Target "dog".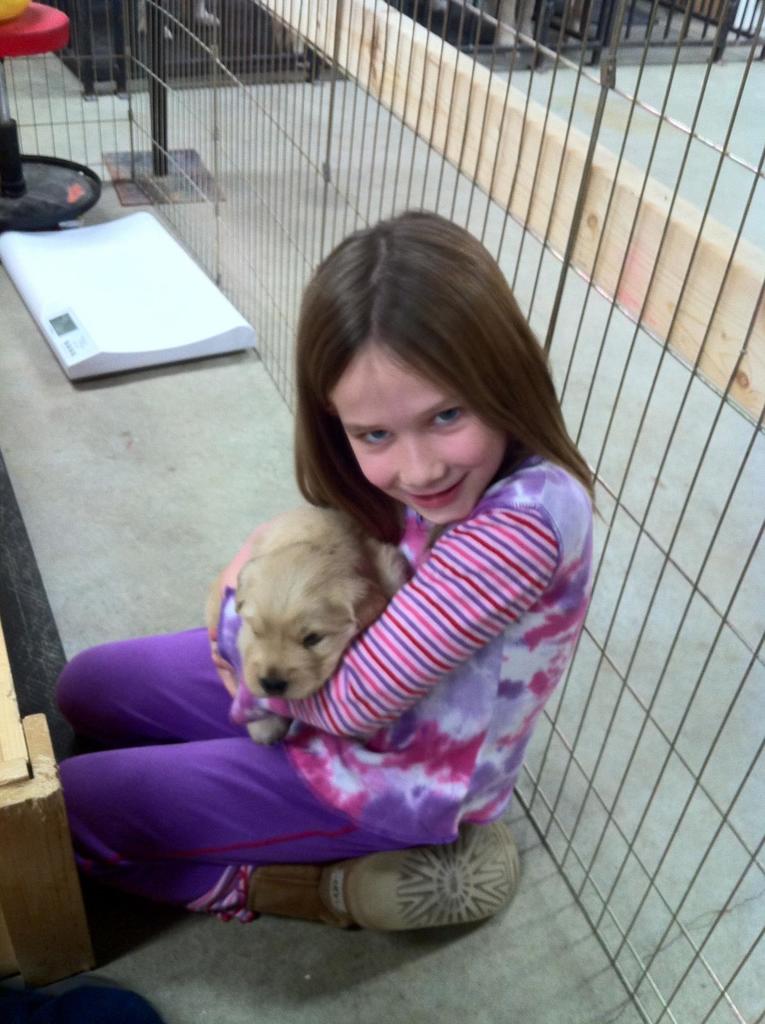
Target region: bbox=(204, 503, 410, 748).
